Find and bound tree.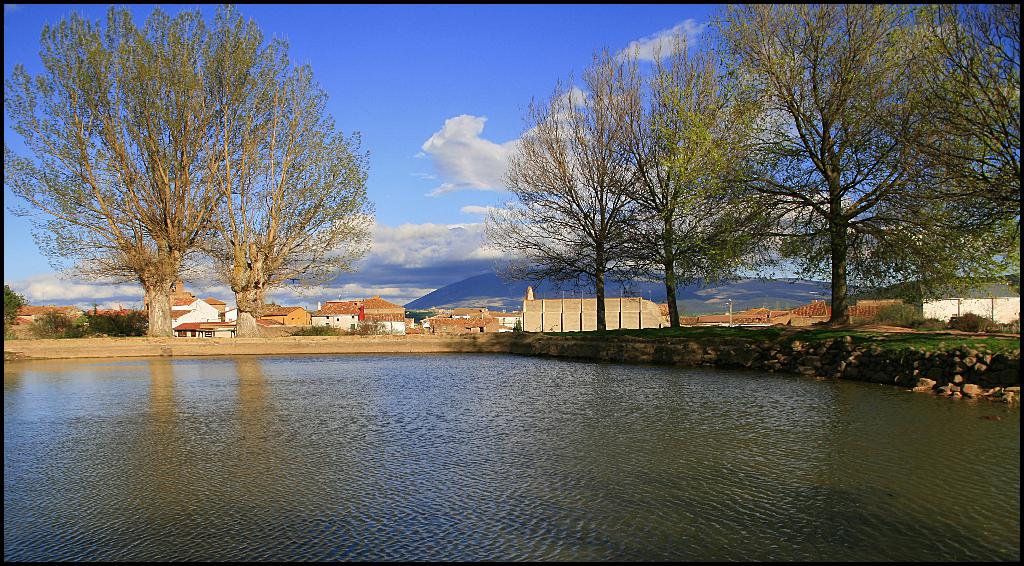
Bound: select_region(472, 46, 682, 338).
